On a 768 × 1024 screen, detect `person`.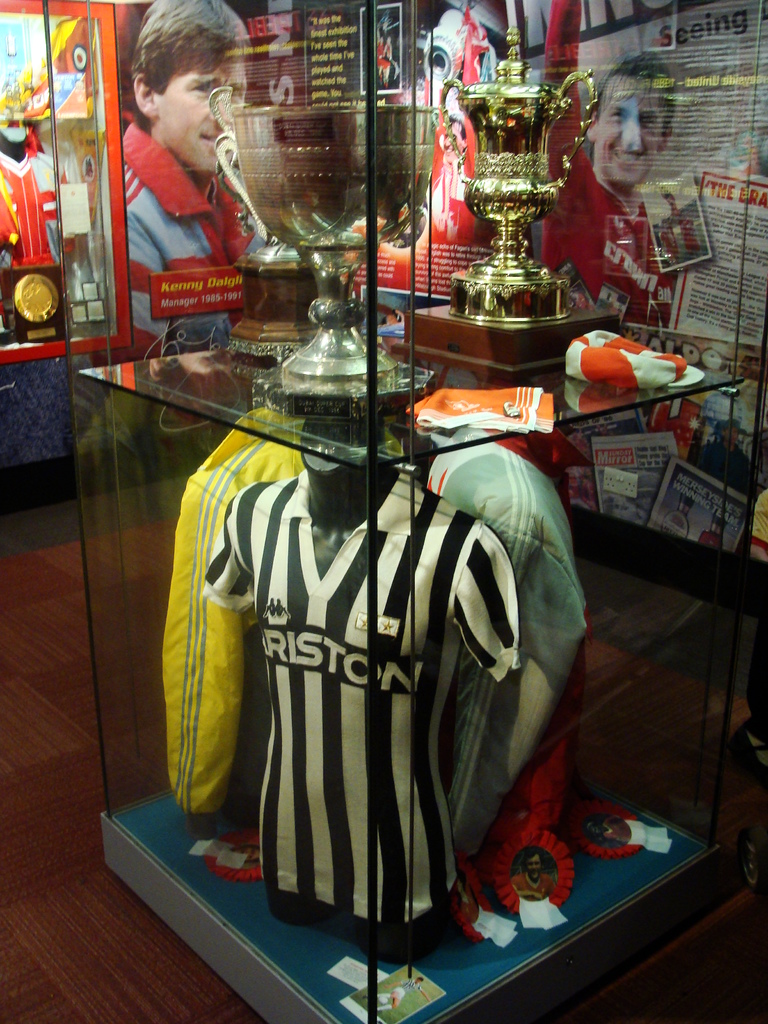
left=424, top=76, right=480, bottom=247.
